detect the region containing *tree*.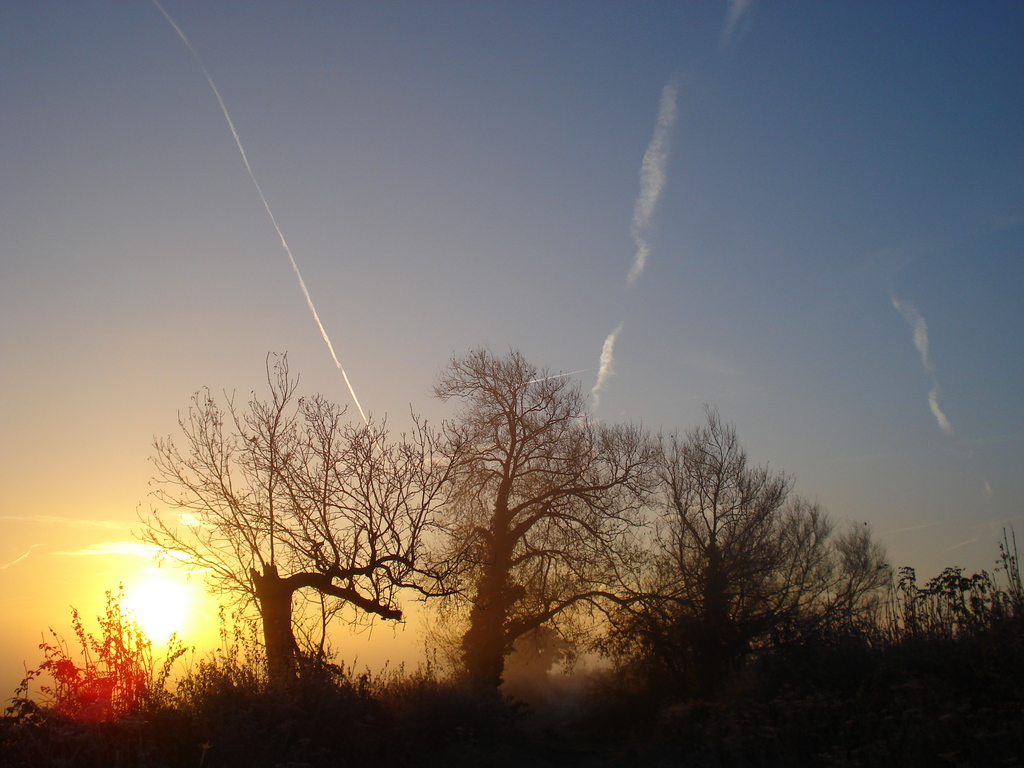
Rect(396, 341, 684, 756).
